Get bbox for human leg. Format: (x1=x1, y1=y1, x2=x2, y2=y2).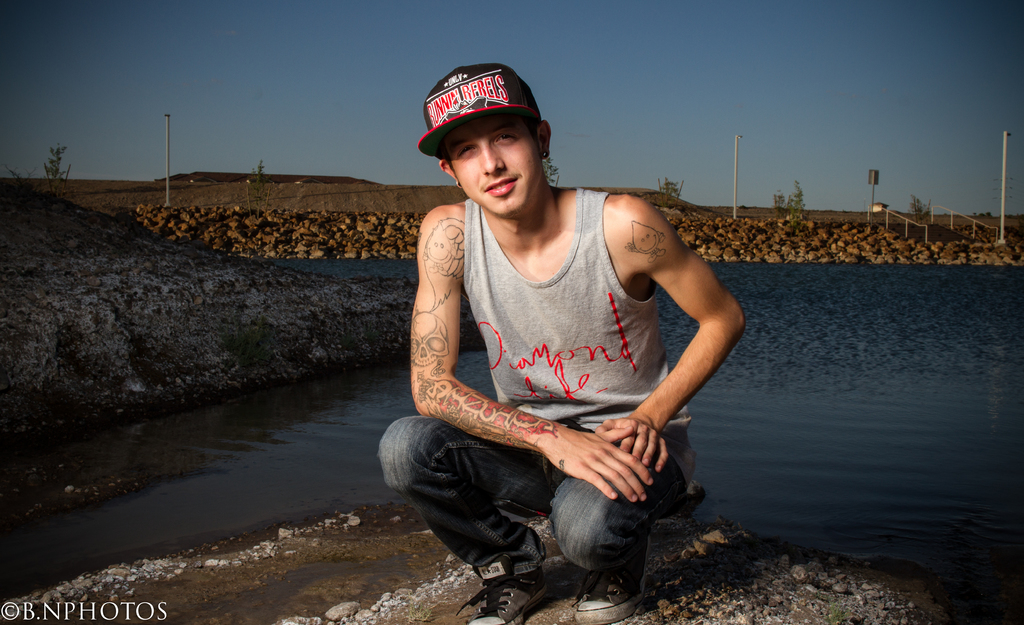
(x1=539, y1=425, x2=701, y2=624).
